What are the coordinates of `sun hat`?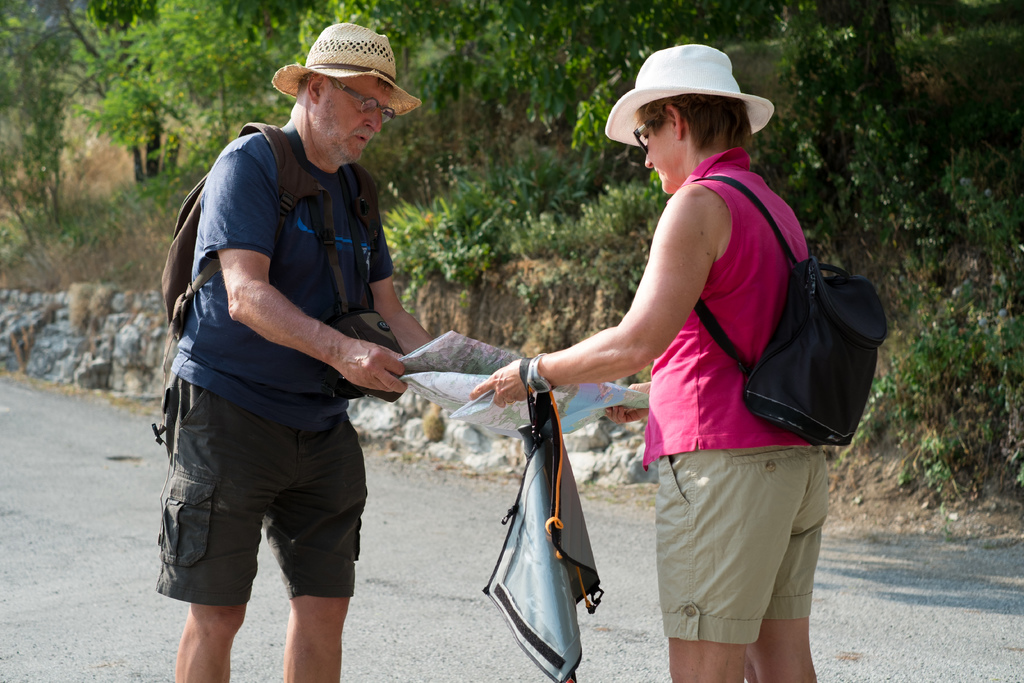
{"x1": 598, "y1": 42, "x2": 776, "y2": 142}.
